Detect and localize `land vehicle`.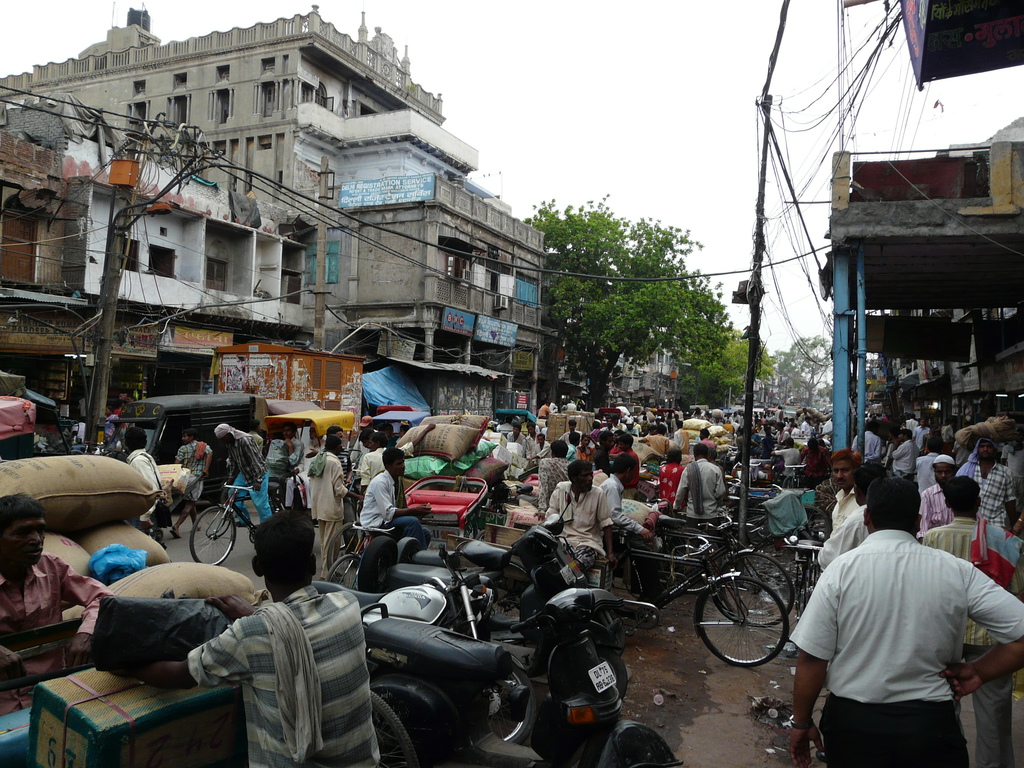
Localized at <box>593,538,788,671</box>.
